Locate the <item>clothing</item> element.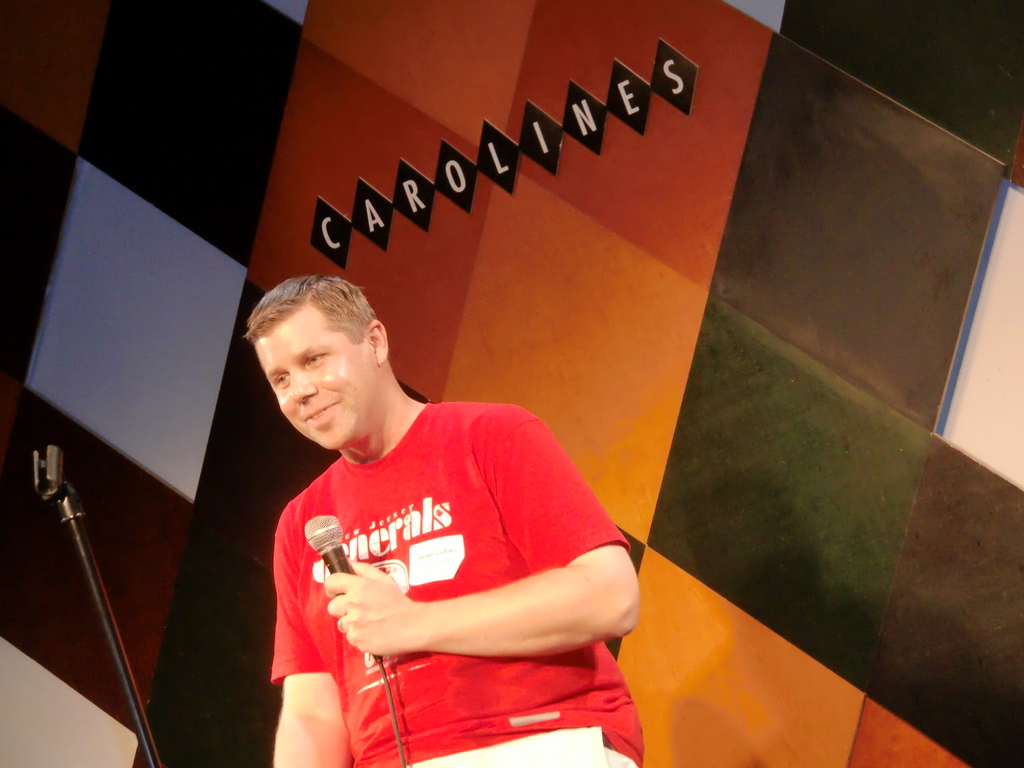
Element bbox: {"left": 269, "top": 381, "right": 618, "bottom": 728}.
